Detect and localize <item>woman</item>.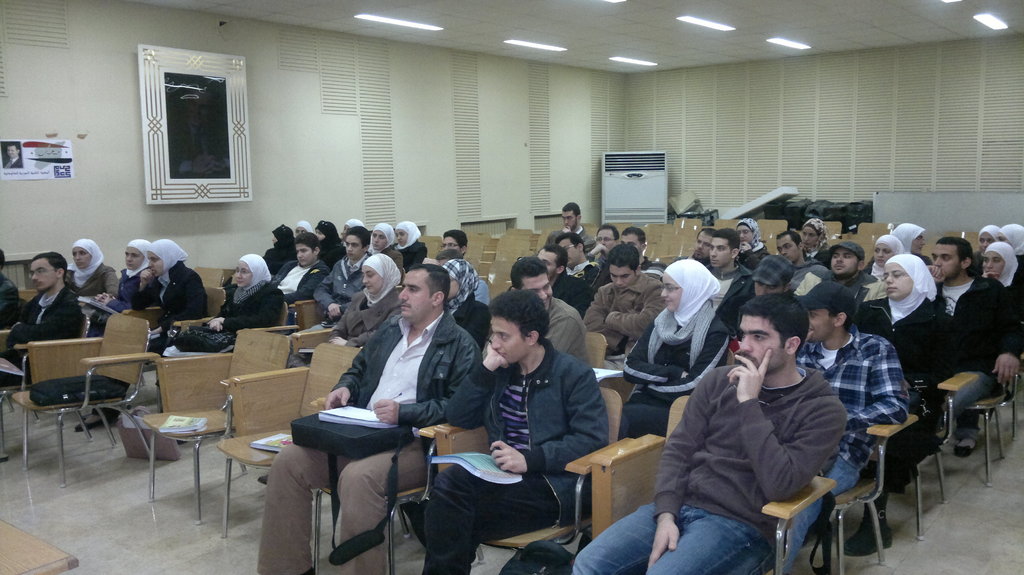
Localized at 800:219:830:264.
